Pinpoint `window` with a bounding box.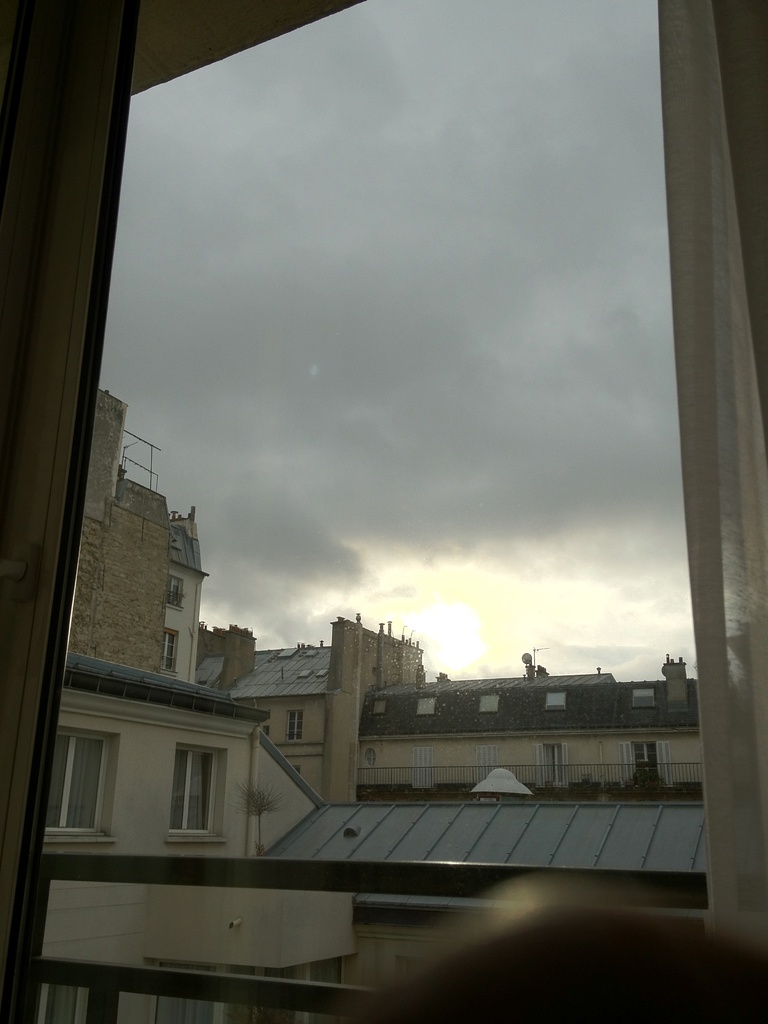
<region>478, 694, 499, 713</region>.
